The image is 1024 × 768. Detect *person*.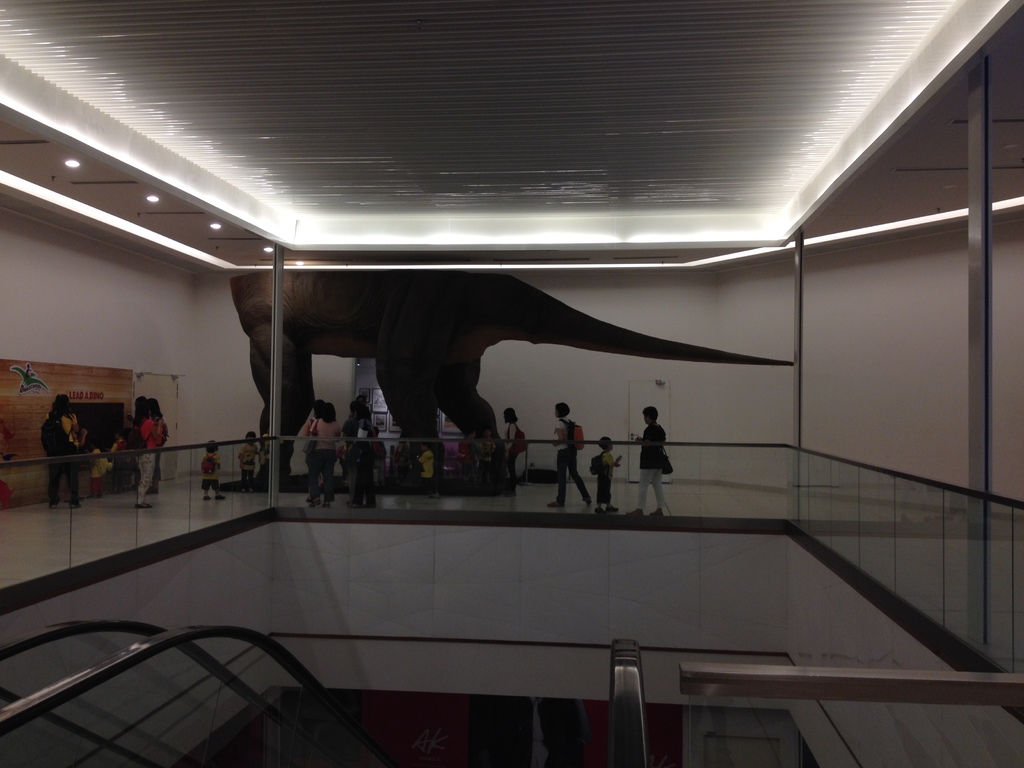
Detection: {"left": 547, "top": 404, "right": 592, "bottom": 509}.
